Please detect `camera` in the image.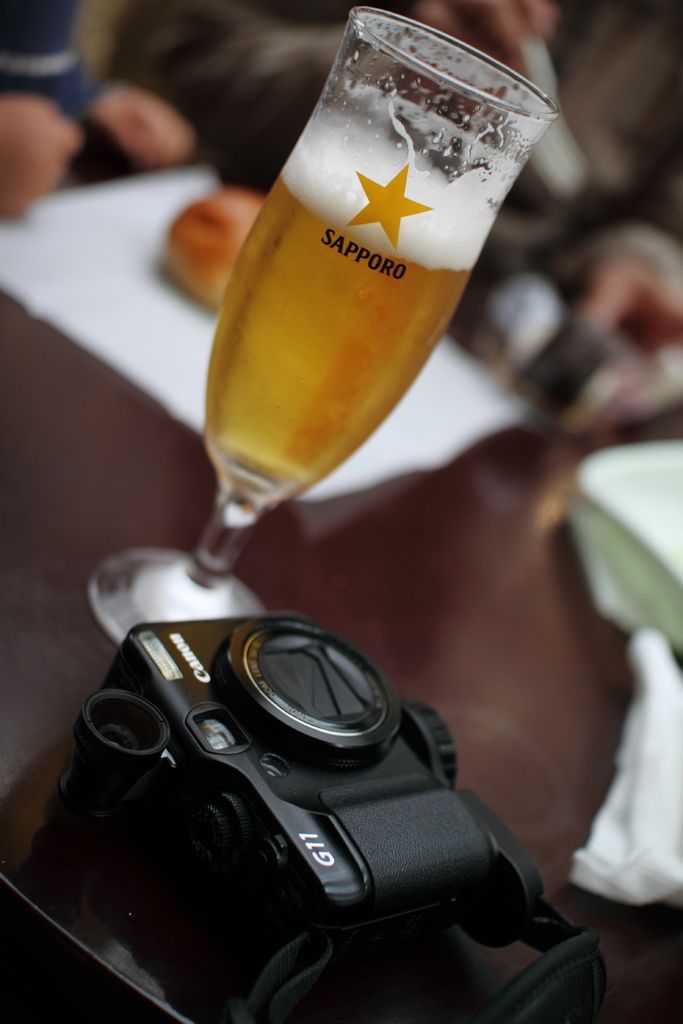
left=22, top=609, right=597, bottom=1023.
